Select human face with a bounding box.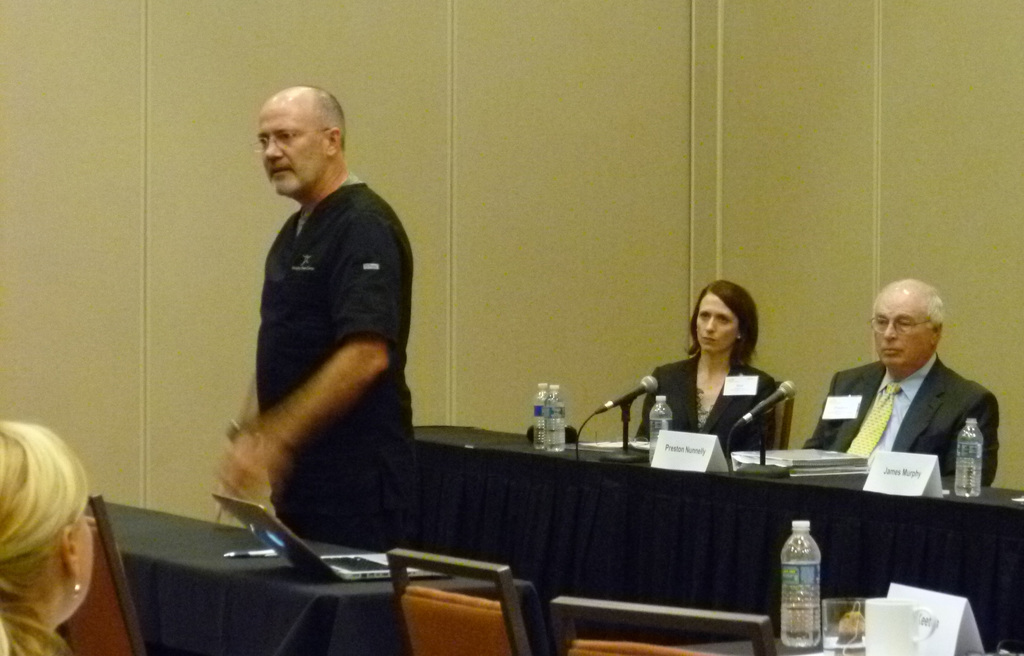
Rect(251, 93, 328, 201).
